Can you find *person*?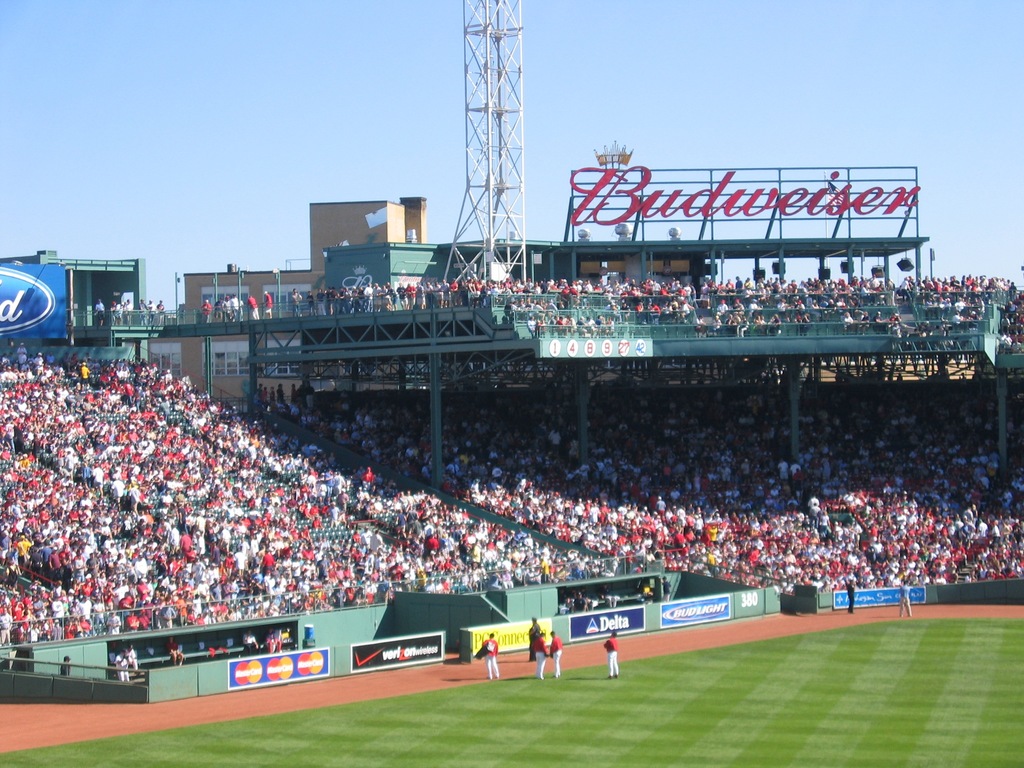
Yes, bounding box: detection(531, 631, 543, 680).
